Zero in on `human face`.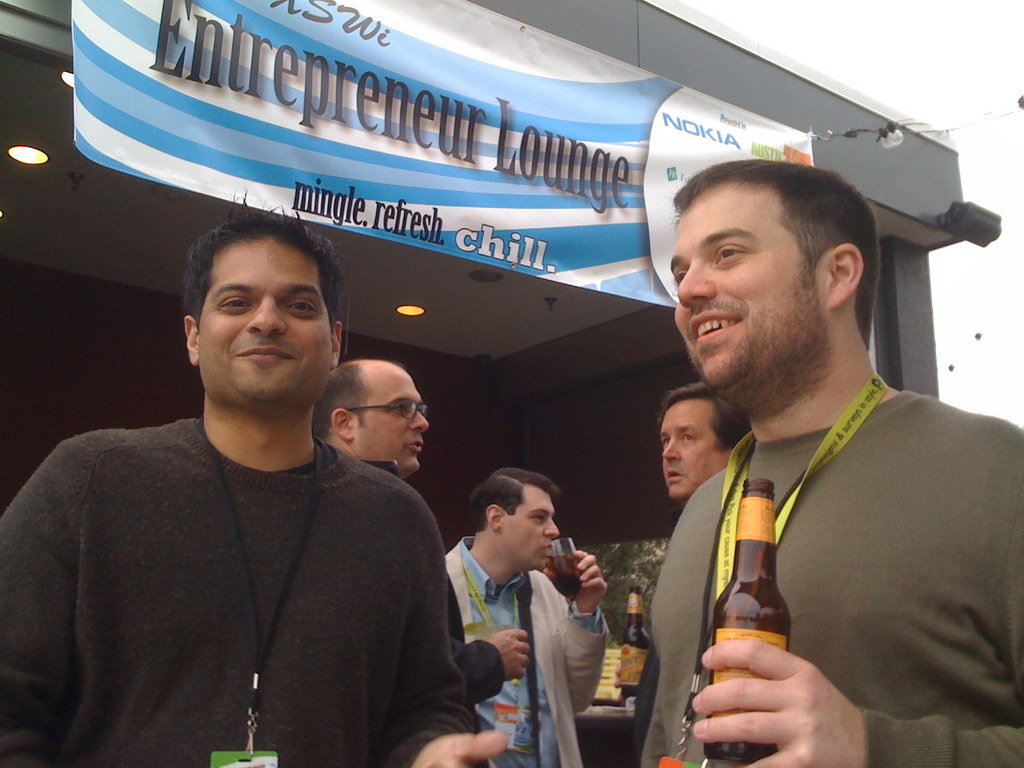
Zeroed in: box(662, 406, 716, 501).
